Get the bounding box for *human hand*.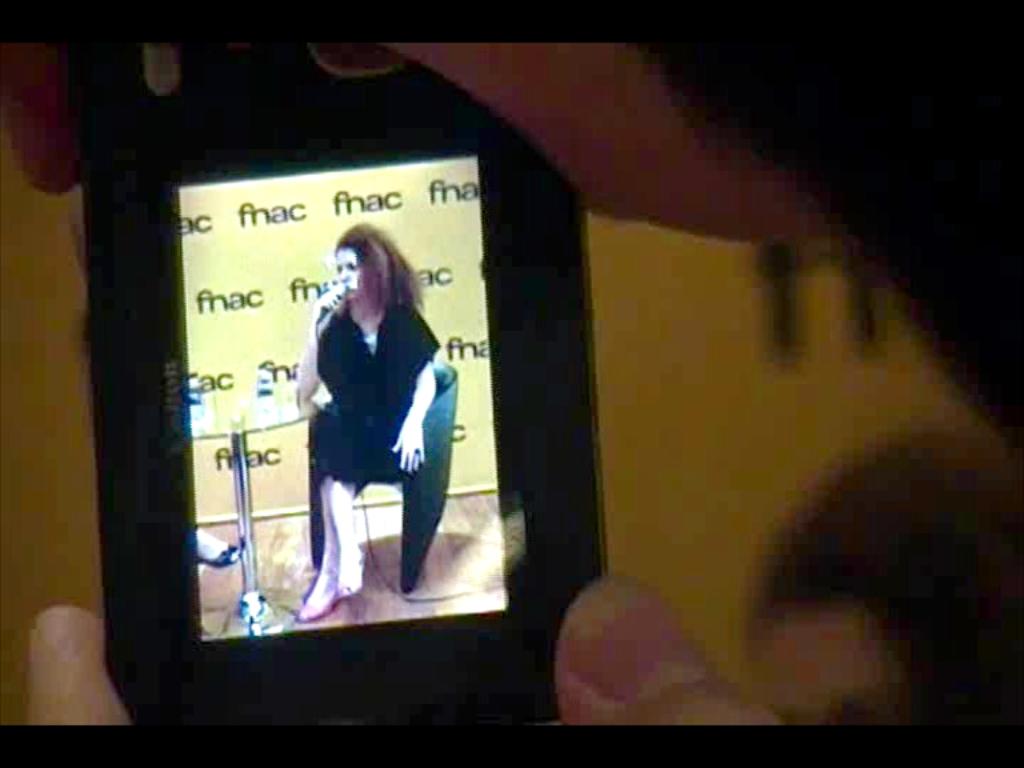
select_region(0, 41, 845, 287).
